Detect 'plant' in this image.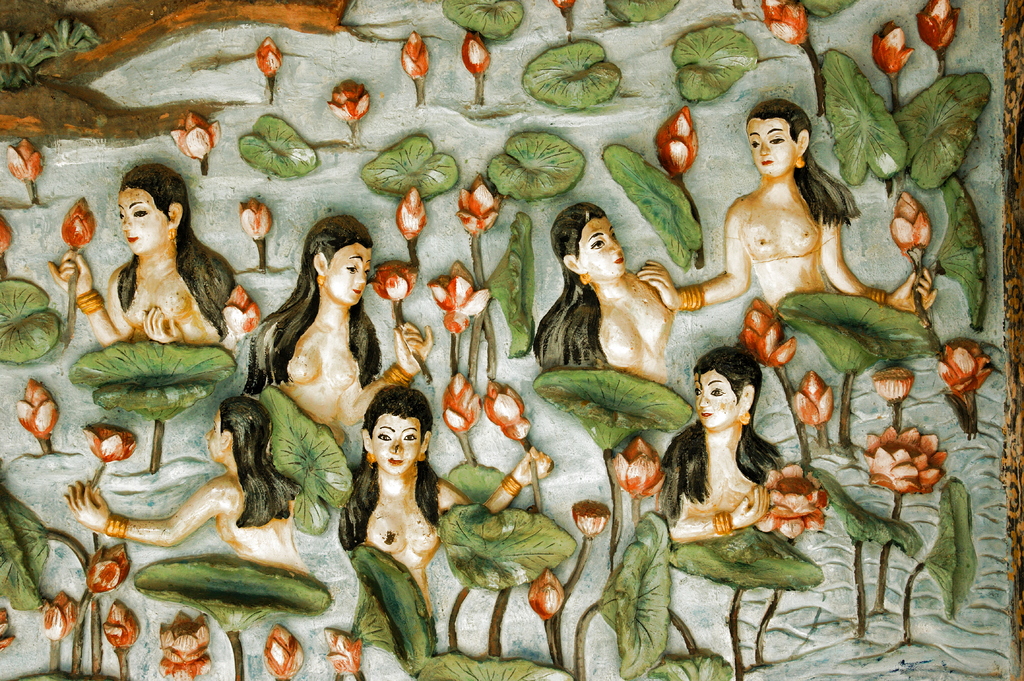
Detection: [x1=474, y1=214, x2=543, y2=396].
